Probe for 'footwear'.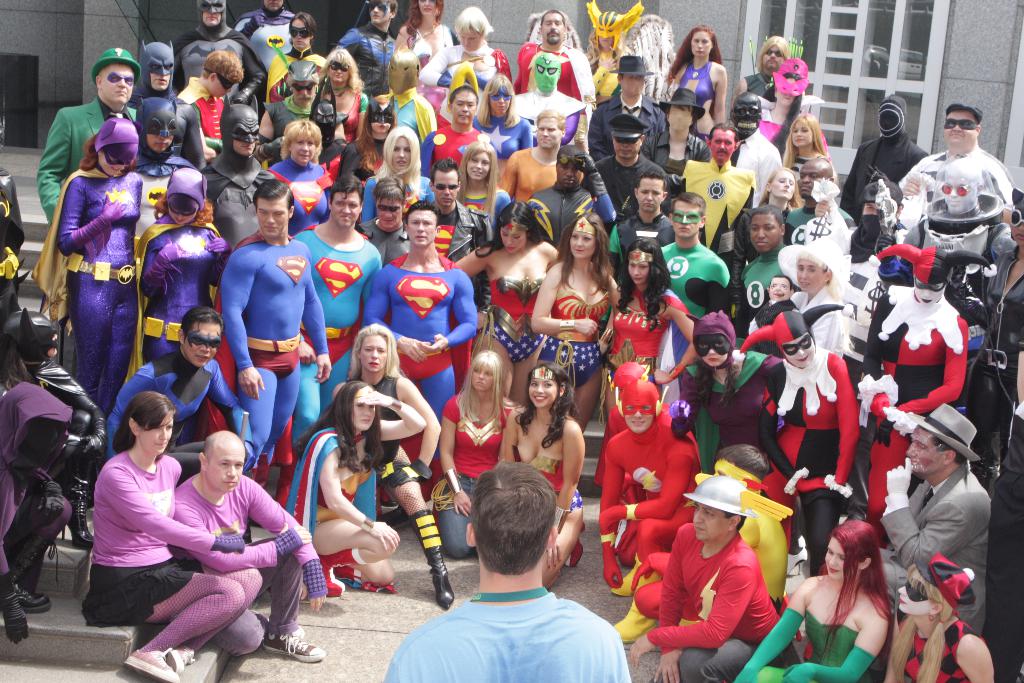
Probe result: 130, 655, 173, 680.
